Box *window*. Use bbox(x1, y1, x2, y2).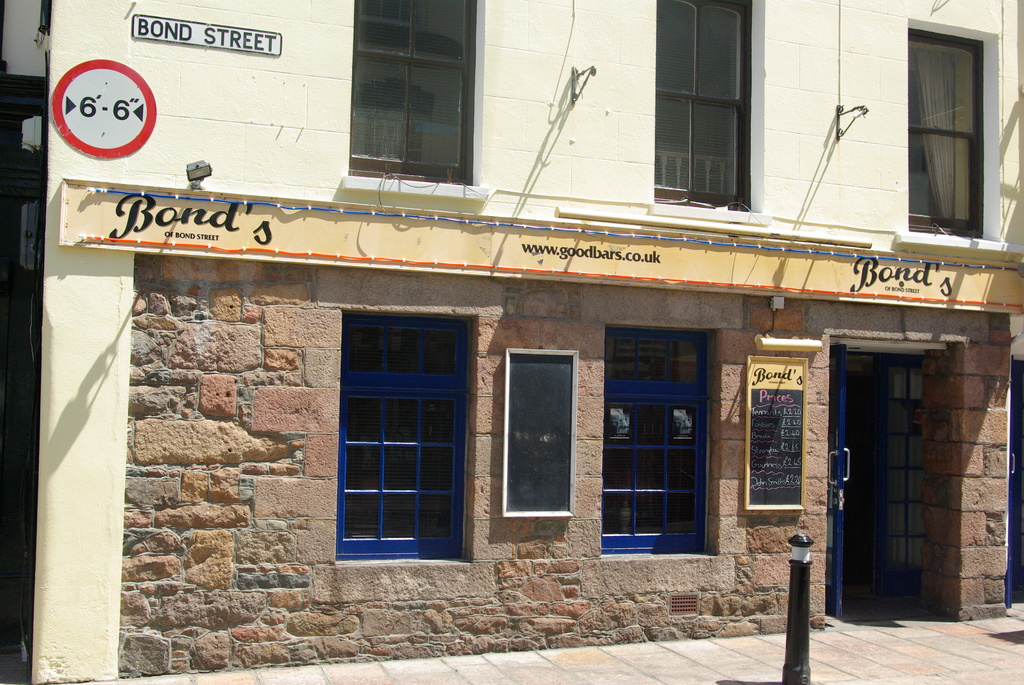
bbox(344, 0, 484, 200).
